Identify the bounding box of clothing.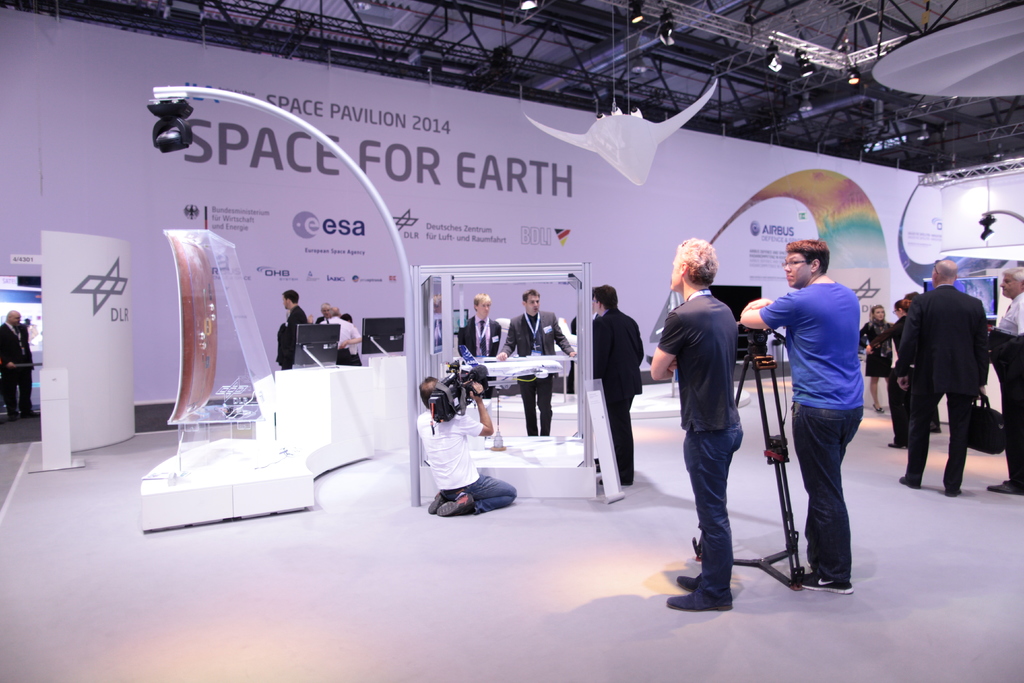
x1=500 y1=305 x2=577 y2=436.
